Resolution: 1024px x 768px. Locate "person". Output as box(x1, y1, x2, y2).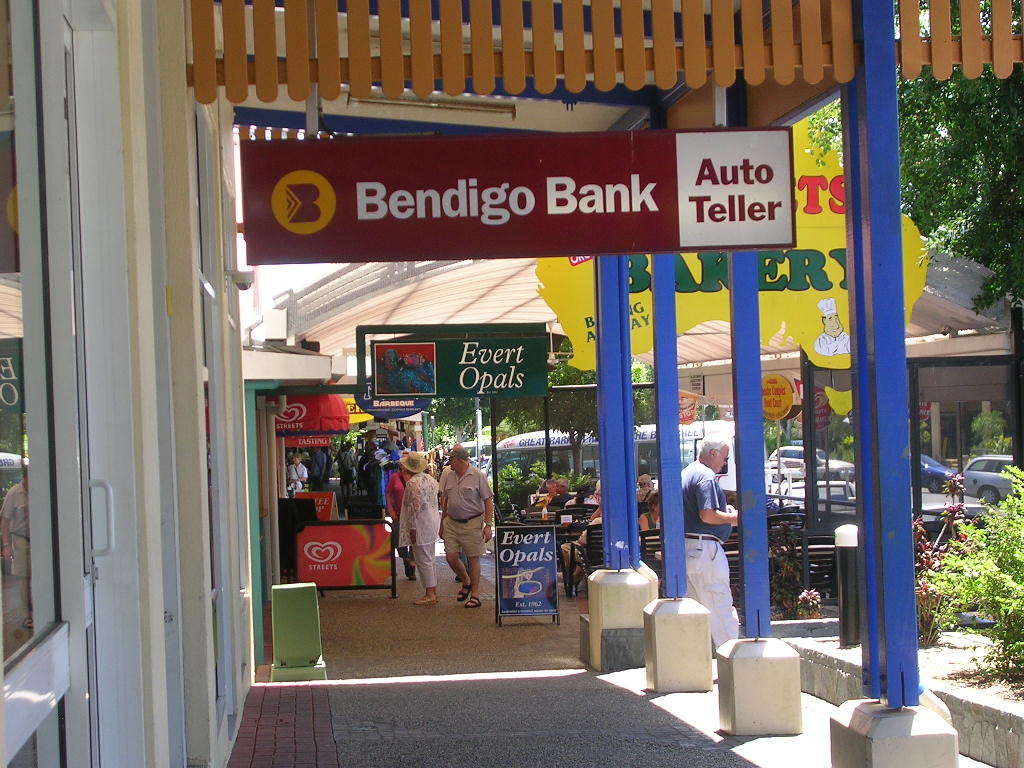
box(562, 511, 603, 582).
